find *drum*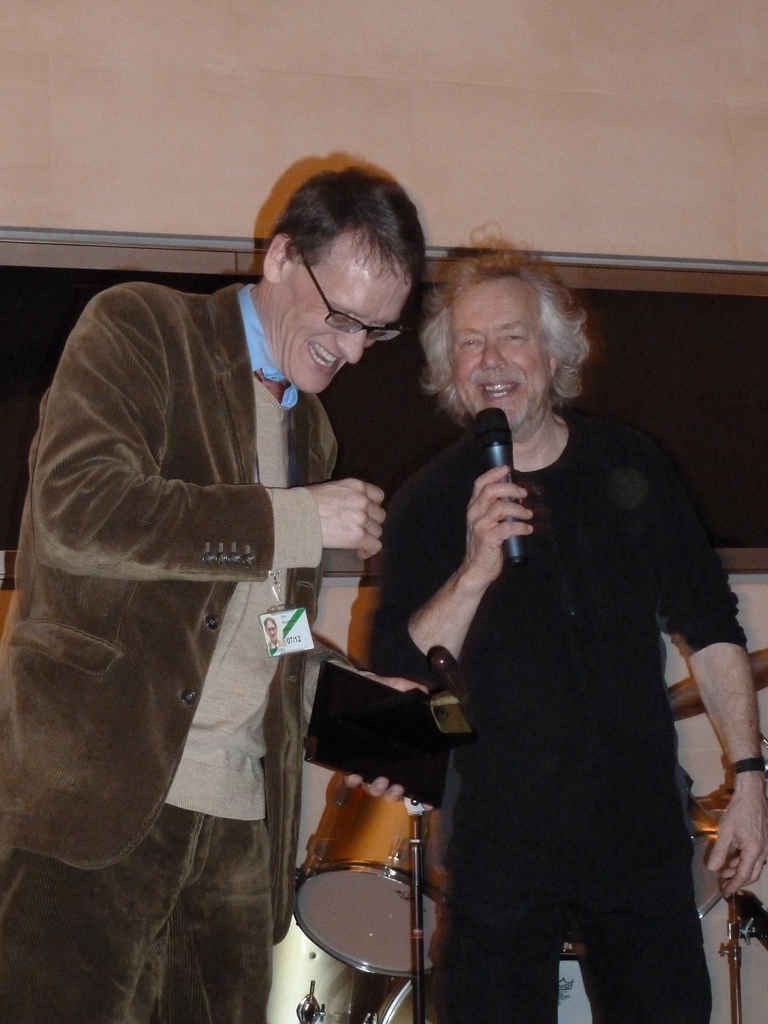
{"left": 696, "top": 771, "right": 749, "bottom": 925}
